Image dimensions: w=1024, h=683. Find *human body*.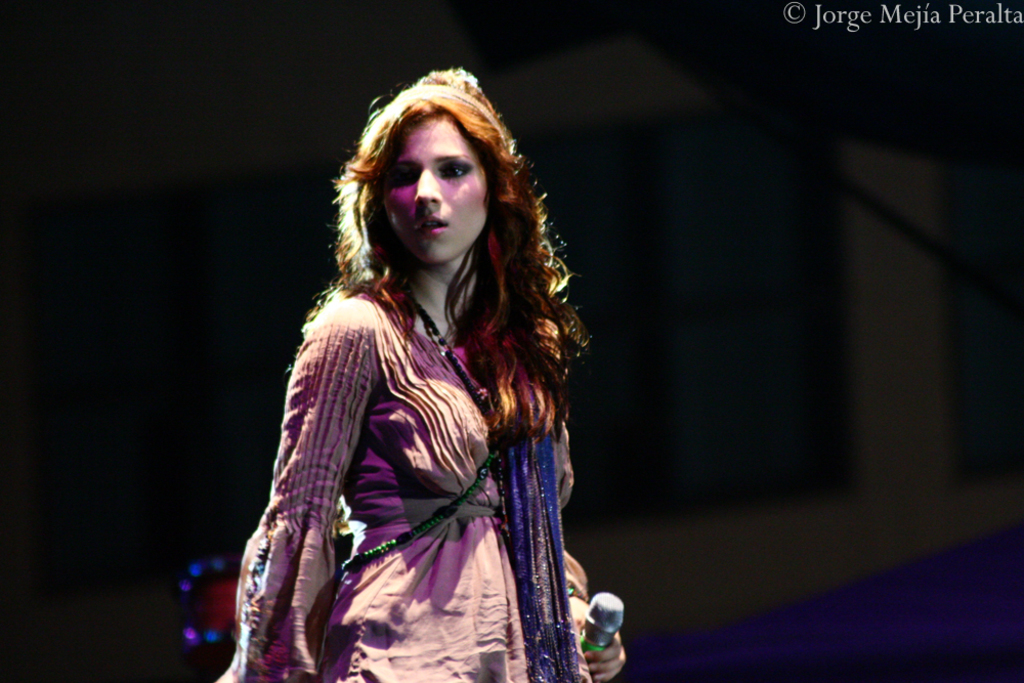
<box>227,67,587,682</box>.
